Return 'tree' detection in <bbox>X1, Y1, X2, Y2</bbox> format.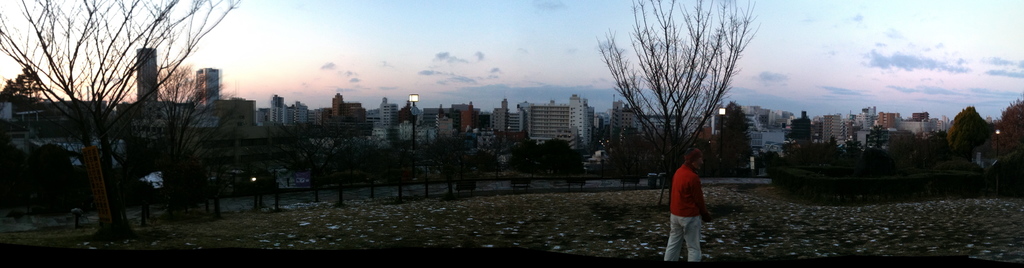
<bbox>0, 64, 53, 105</bbox>.
